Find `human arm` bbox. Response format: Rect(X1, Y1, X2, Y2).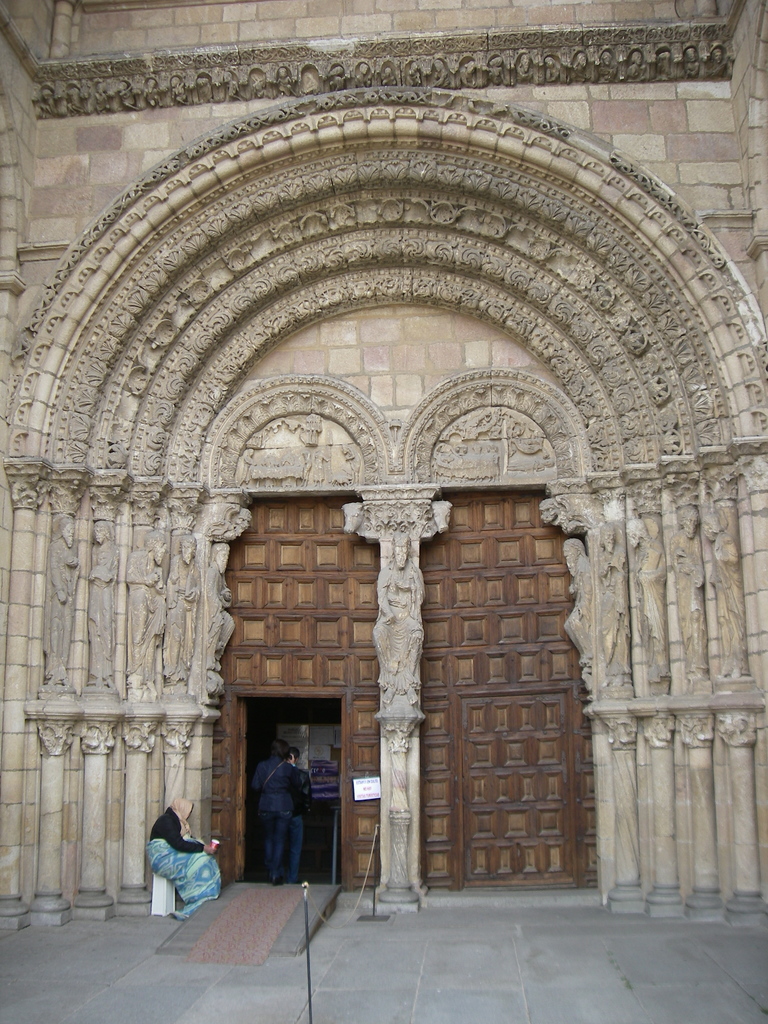
Rect(254, 760, 263, 796).
